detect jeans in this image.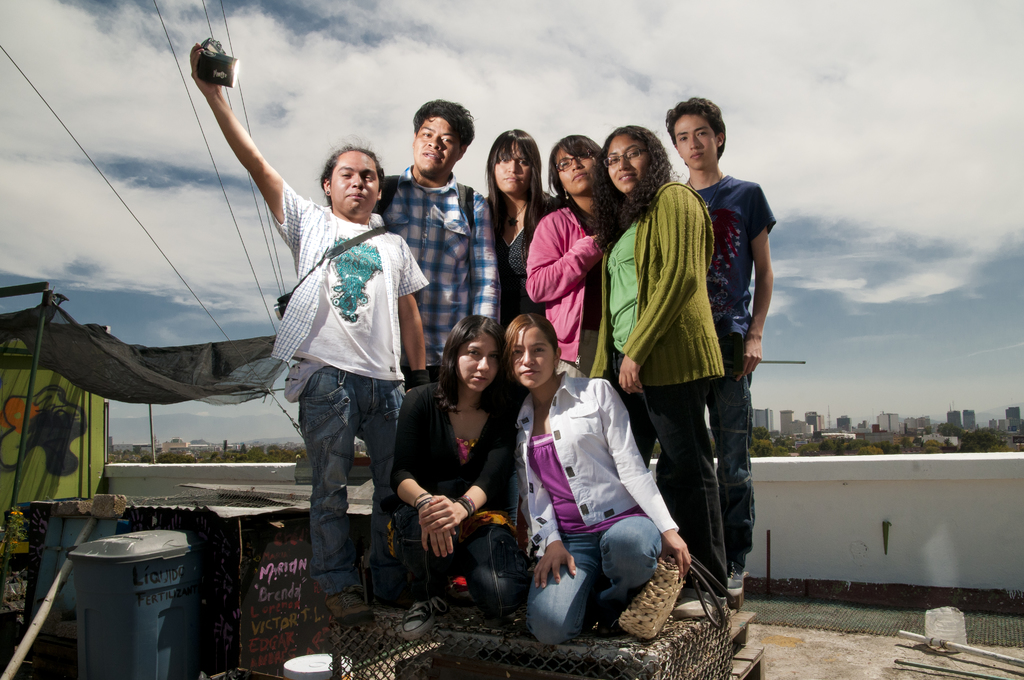
Detection: region(694, 350, 763, 573).
